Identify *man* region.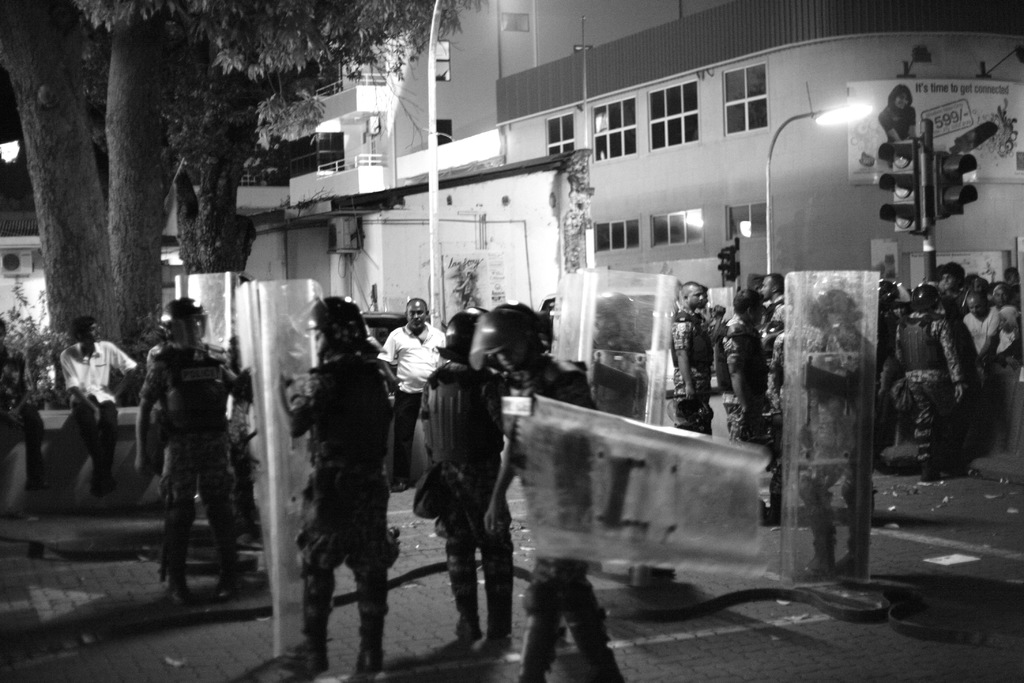
Region: select_region(58, 314, 141, 492).
